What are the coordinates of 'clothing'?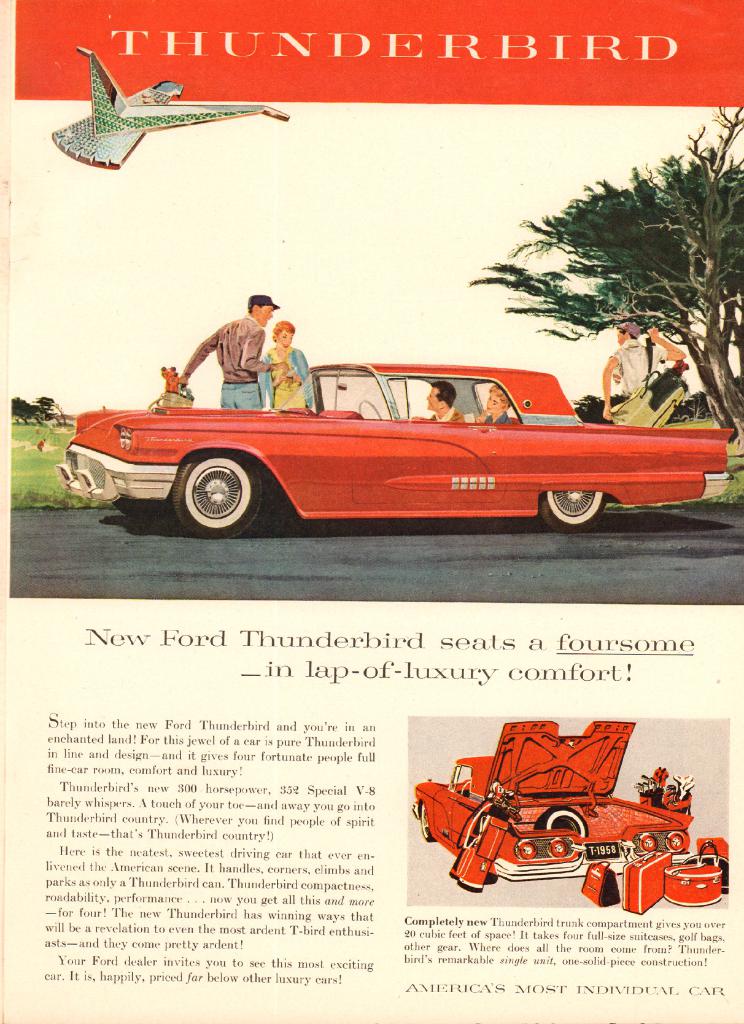
<bbox>262, 344, 311, 412</bbox>.
